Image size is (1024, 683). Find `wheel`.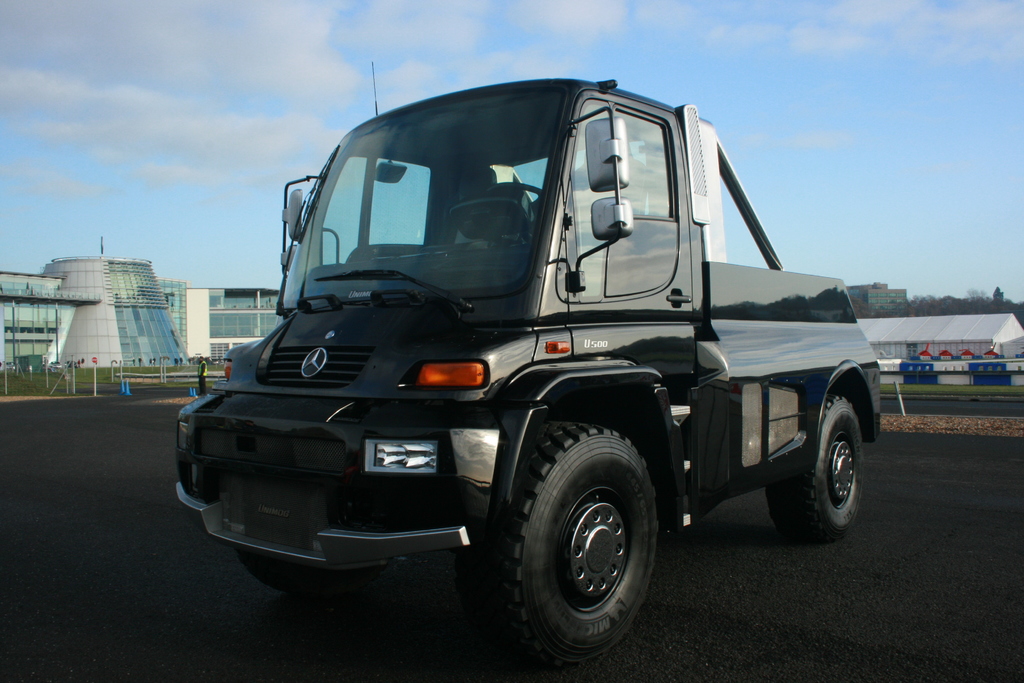
bbox(489, 181, 544, 243).
